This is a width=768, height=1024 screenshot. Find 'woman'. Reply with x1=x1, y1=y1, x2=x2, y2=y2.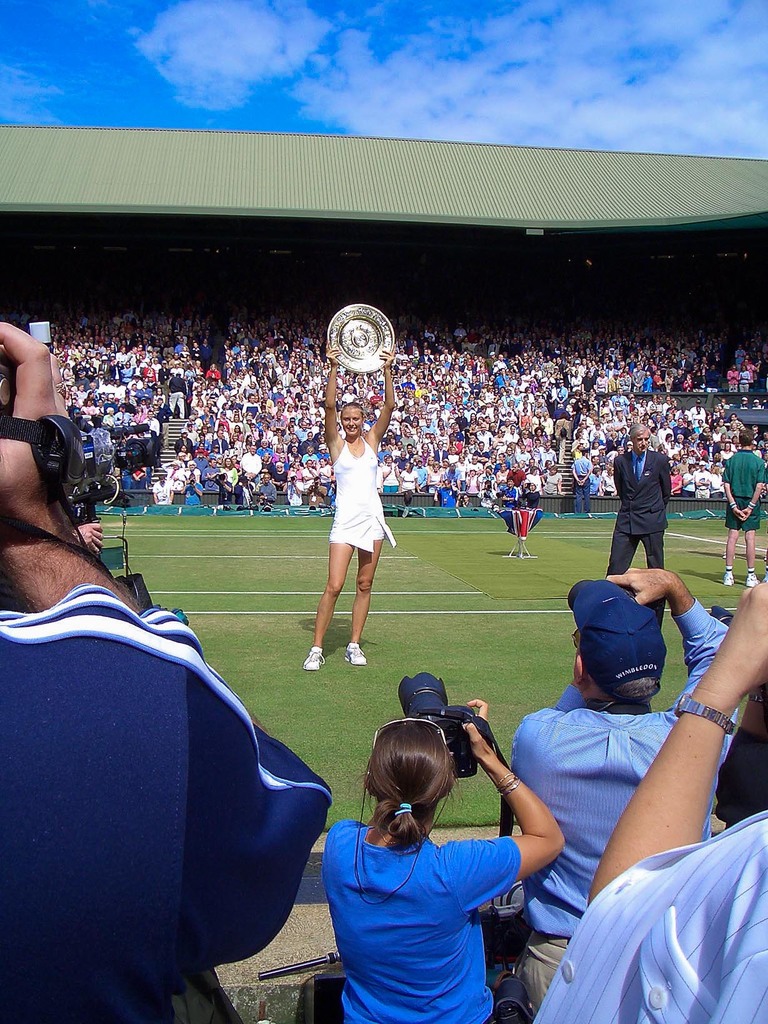
x1=83, y1=402, x2=95, y2=412.
